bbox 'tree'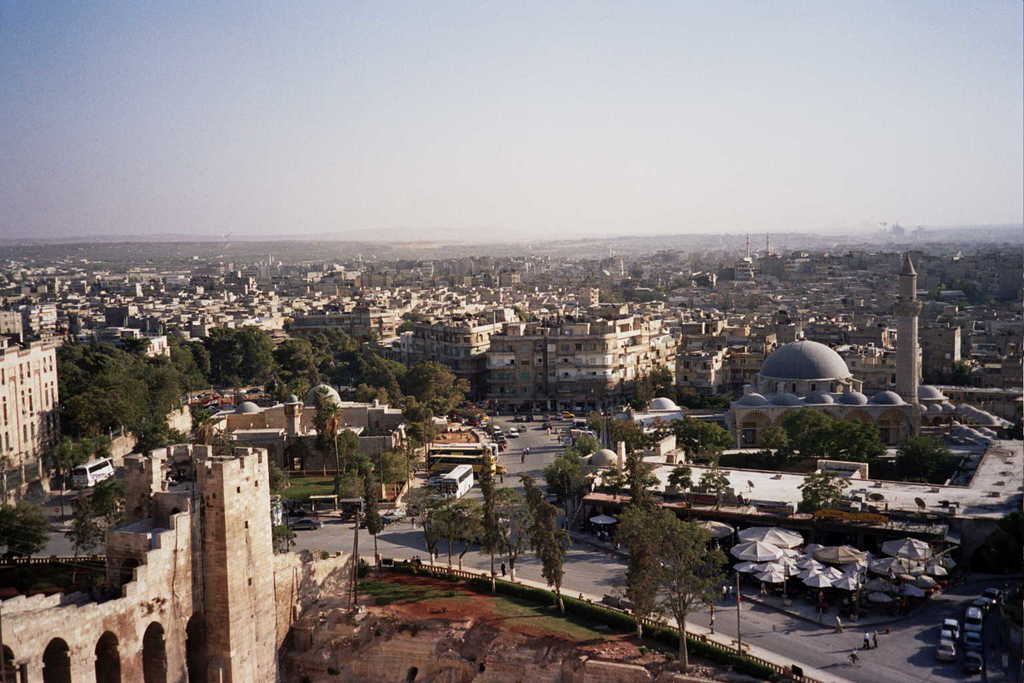
bbox=[645, 364, 677, 404]
